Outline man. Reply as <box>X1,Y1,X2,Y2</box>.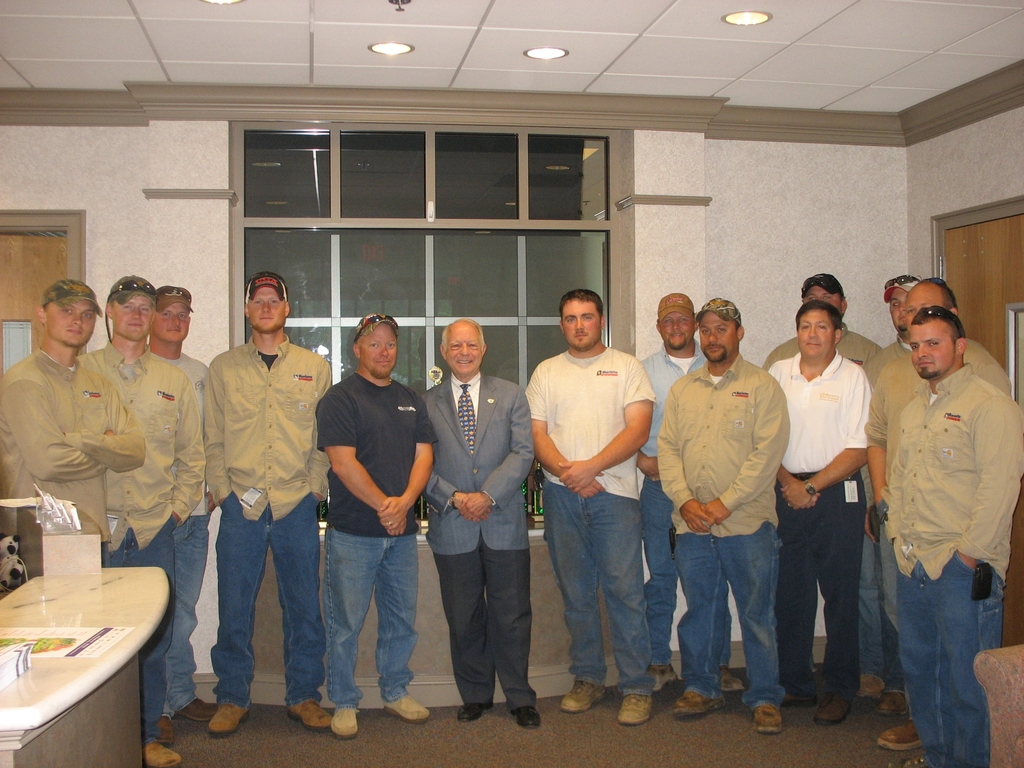
<box>862,273,1010,714</box>.
